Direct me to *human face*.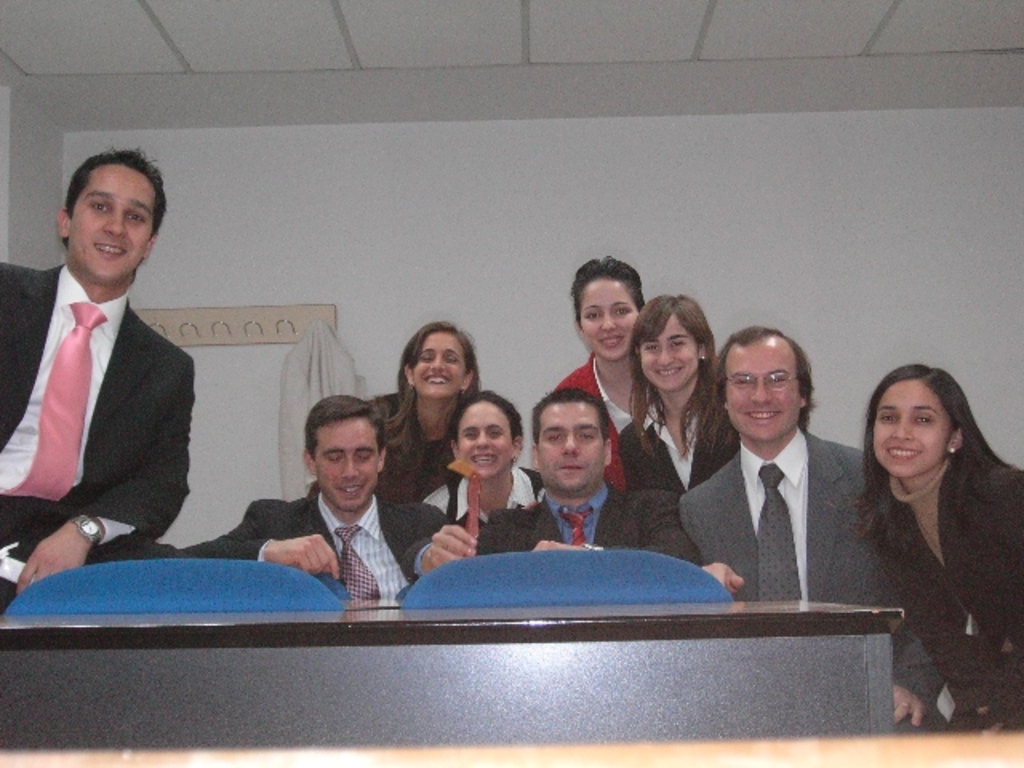
Direction: {"x1": 312, "y1": 419, "x2": 382, "y2": 510}.
